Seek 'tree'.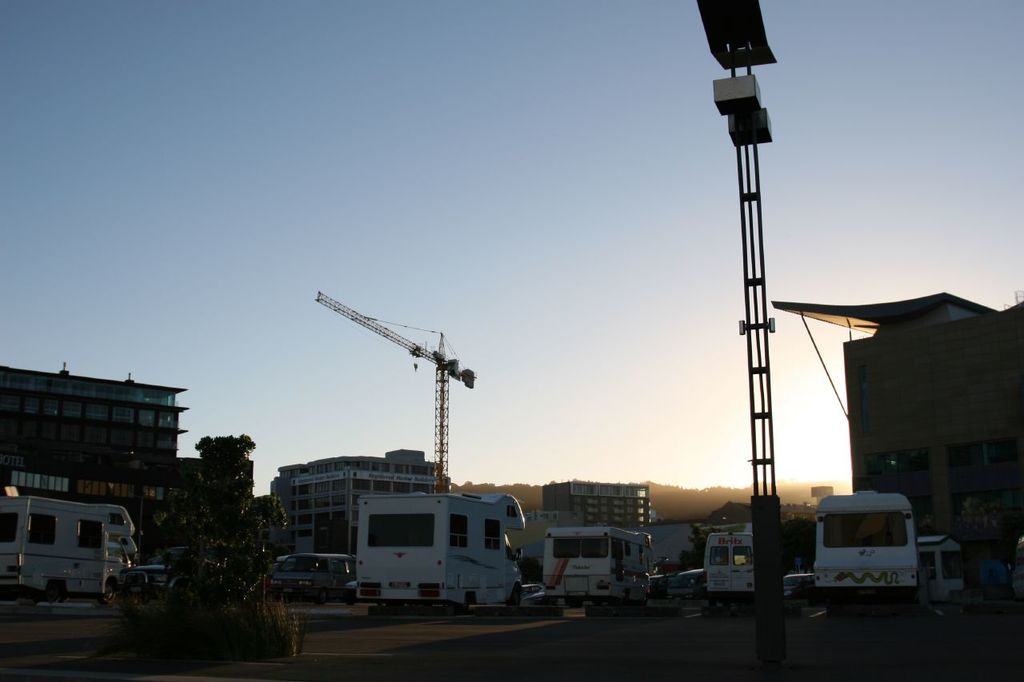
118/436/303/673.
